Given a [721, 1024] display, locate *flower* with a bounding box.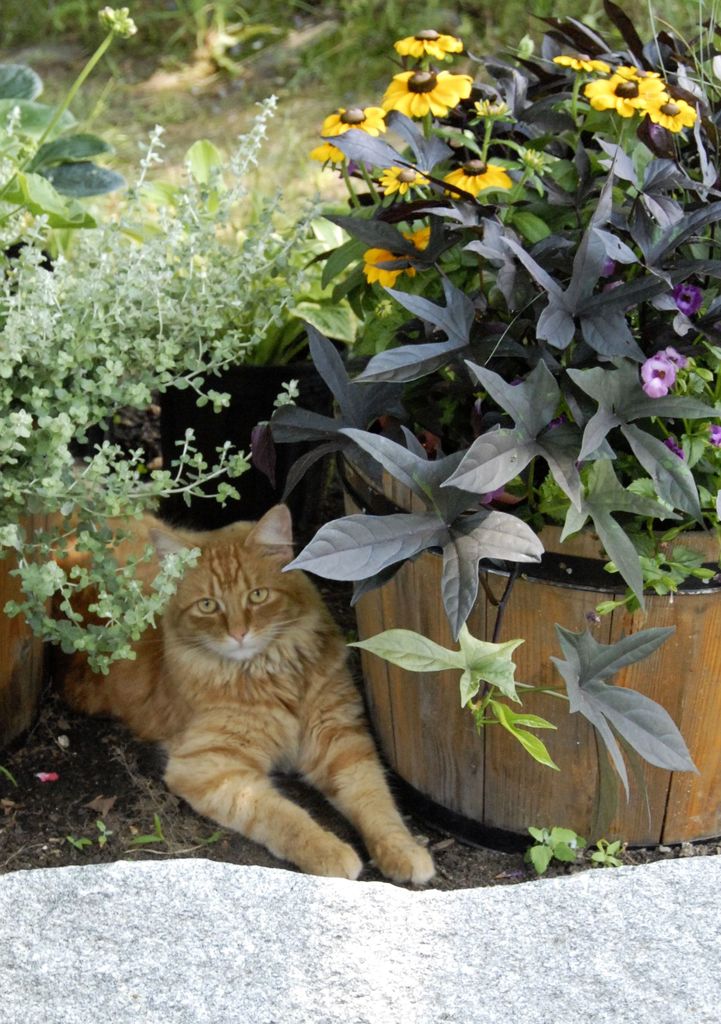
Located: [x1=580, y1=68, x2=645, y2=120].
